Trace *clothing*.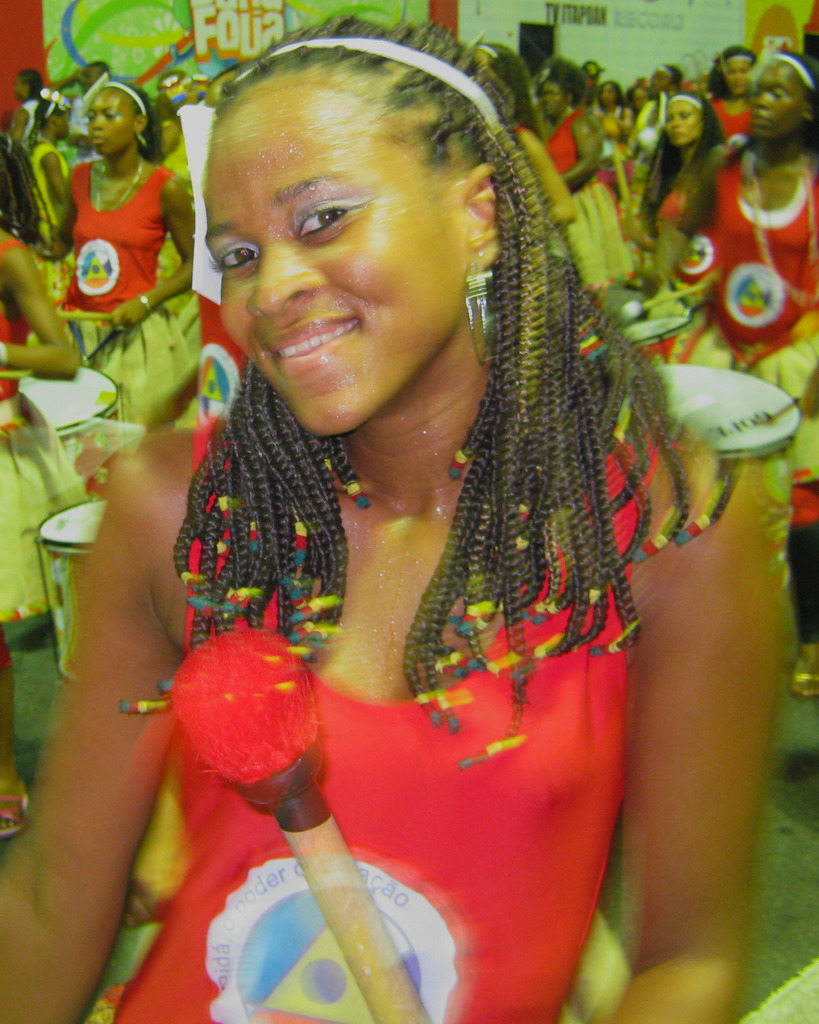
Traced to BBox(532, 99, 667, 308).
